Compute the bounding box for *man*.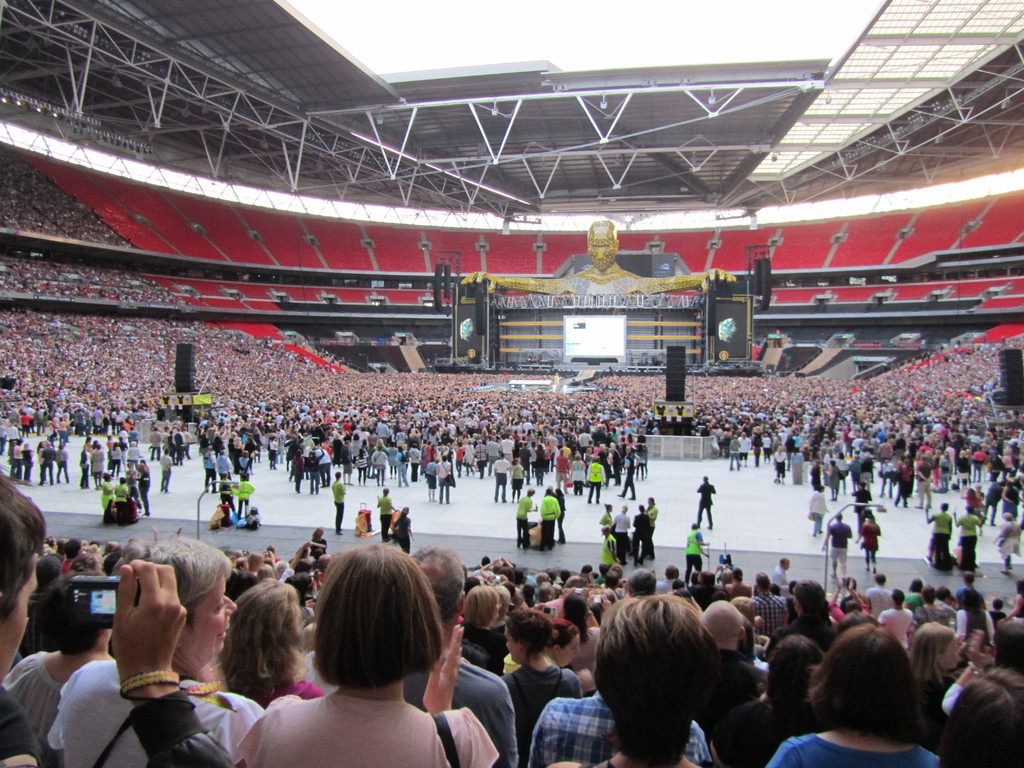
[697,481,717,526].
